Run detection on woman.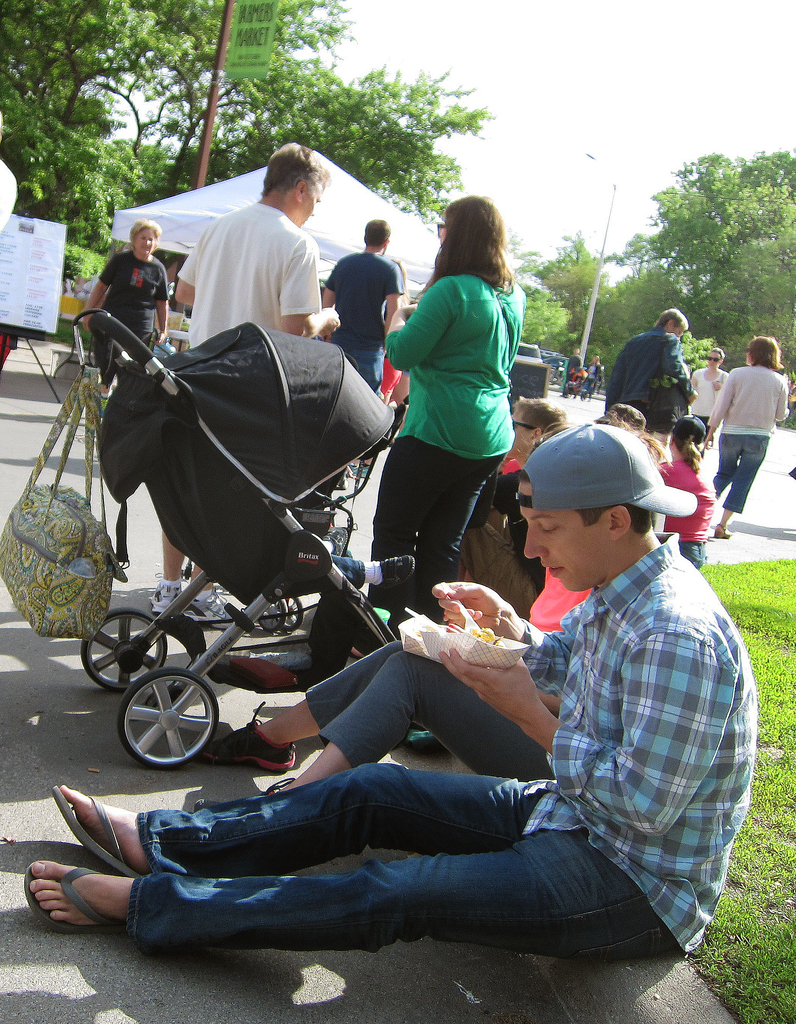
Result: <region>693, 347, 730, 459</region>.
